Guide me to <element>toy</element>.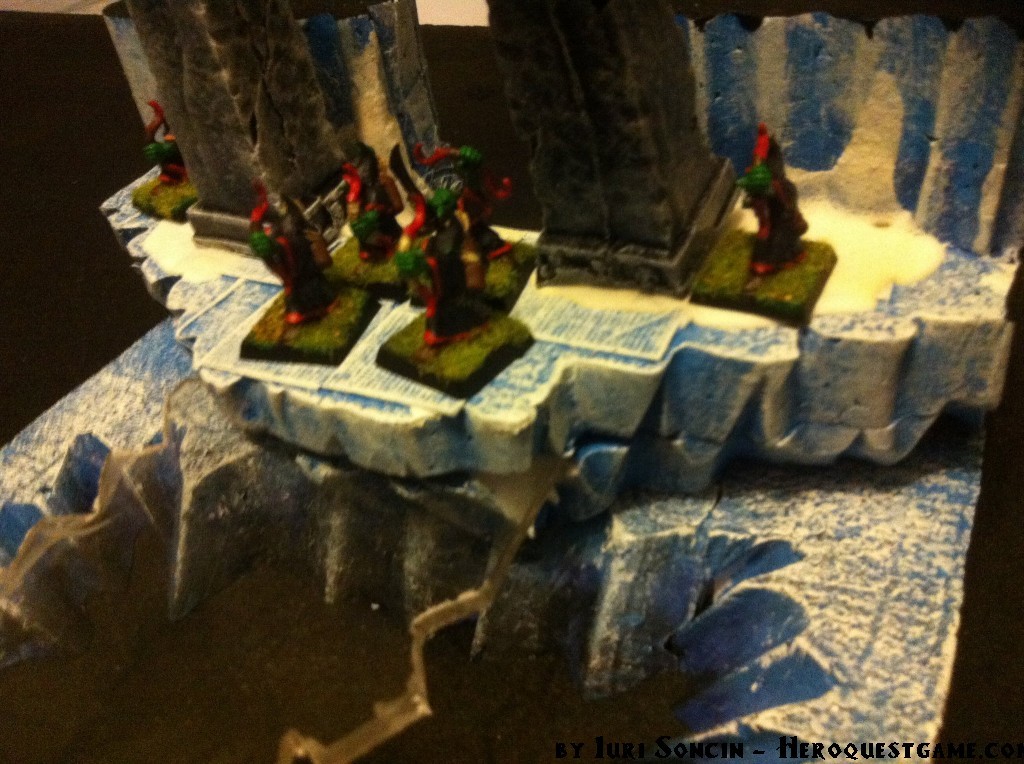
Guidance: [x1=321, y1=146, x2=411, y2=295].
